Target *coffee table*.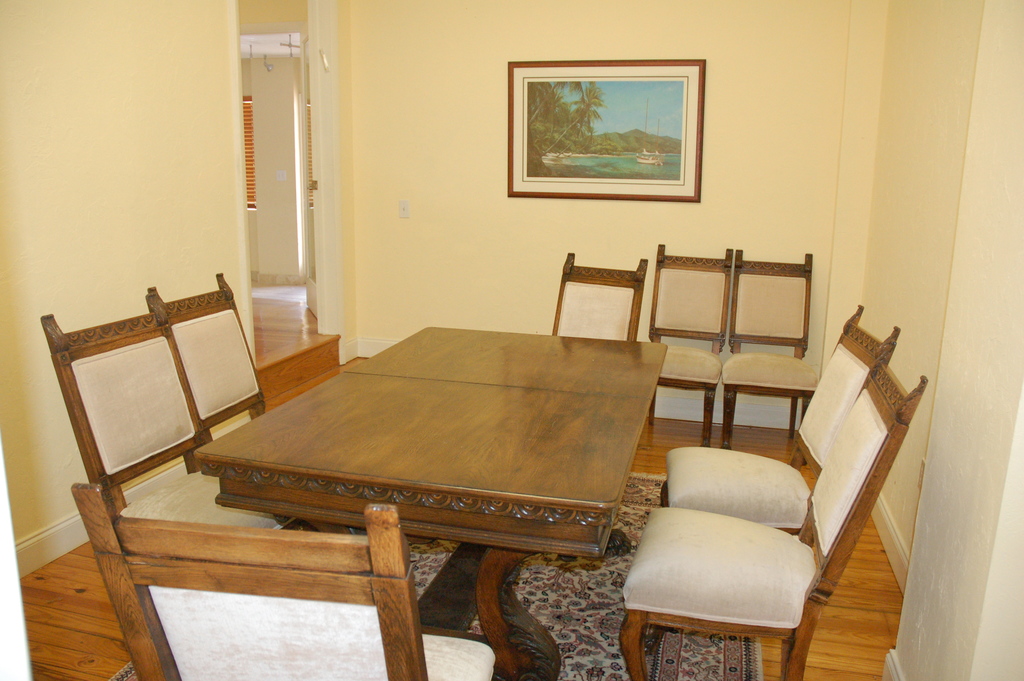
Target region: <bbox>209, 304, 646, 646</bbox>.
